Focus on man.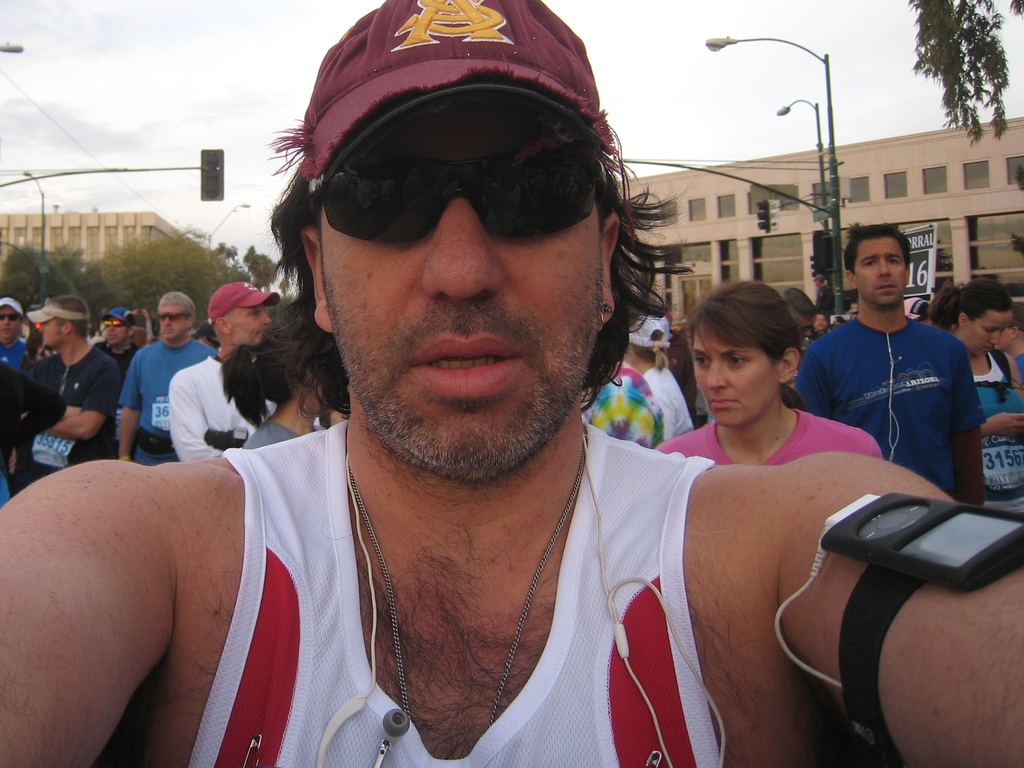
Focused at box=[95, 306, 137, 440].
